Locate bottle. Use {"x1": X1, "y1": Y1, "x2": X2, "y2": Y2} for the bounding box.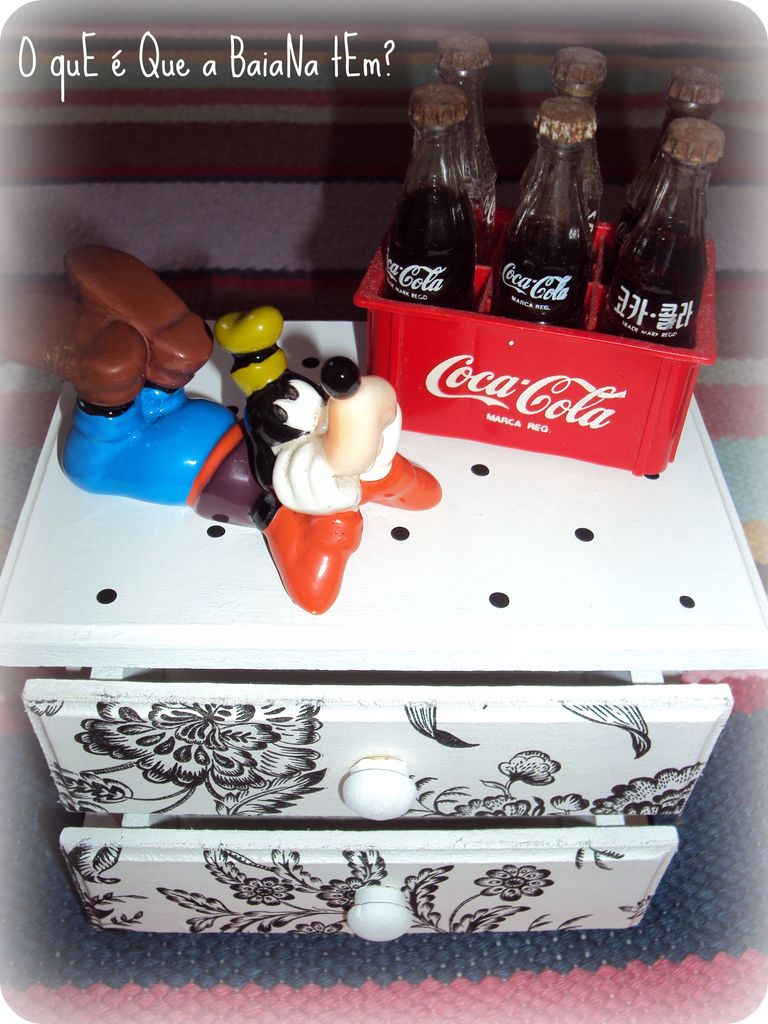
{"x1": 550, "y1": 45, "x2": 617, "y2": 116}.
